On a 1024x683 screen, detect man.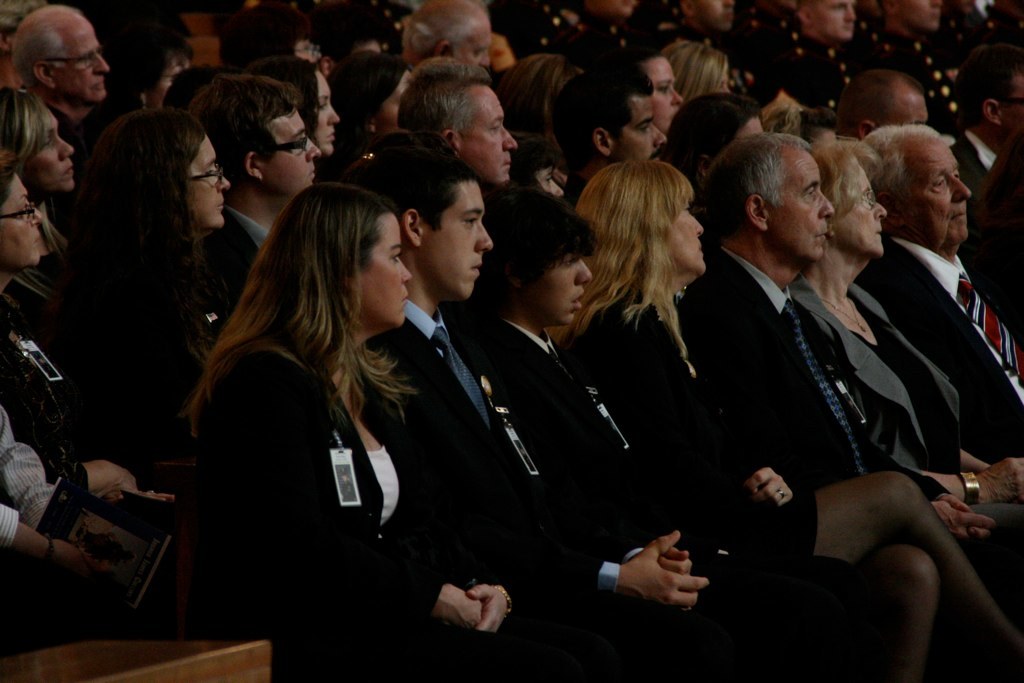
l=183, t=72, r=319, b=324.
